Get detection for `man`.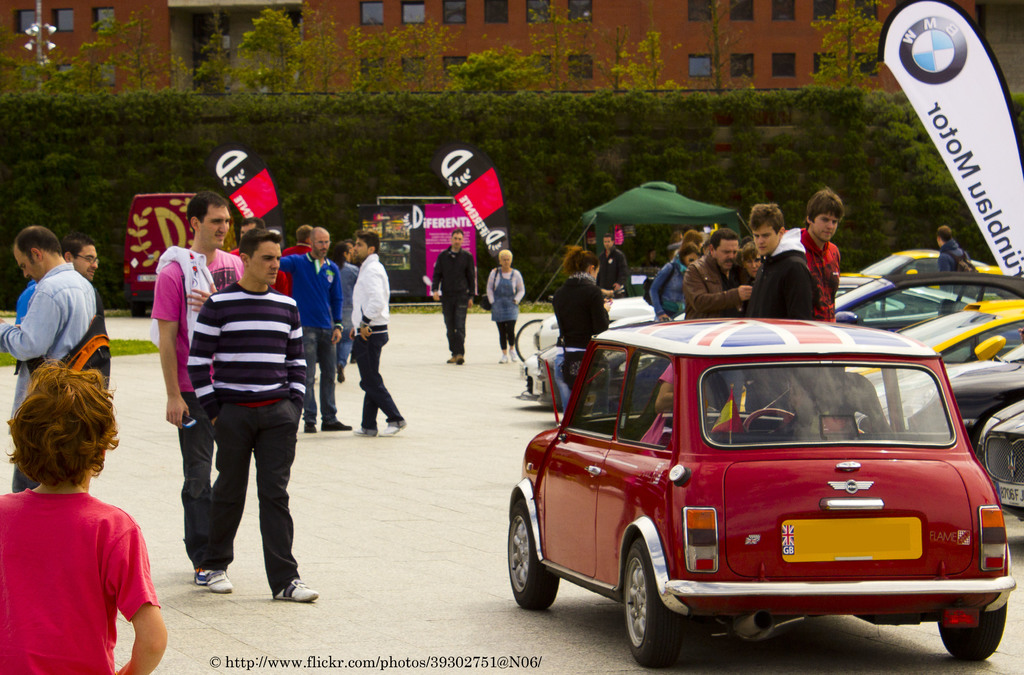
Detection: l=593, t=232, r=643, b=305.
